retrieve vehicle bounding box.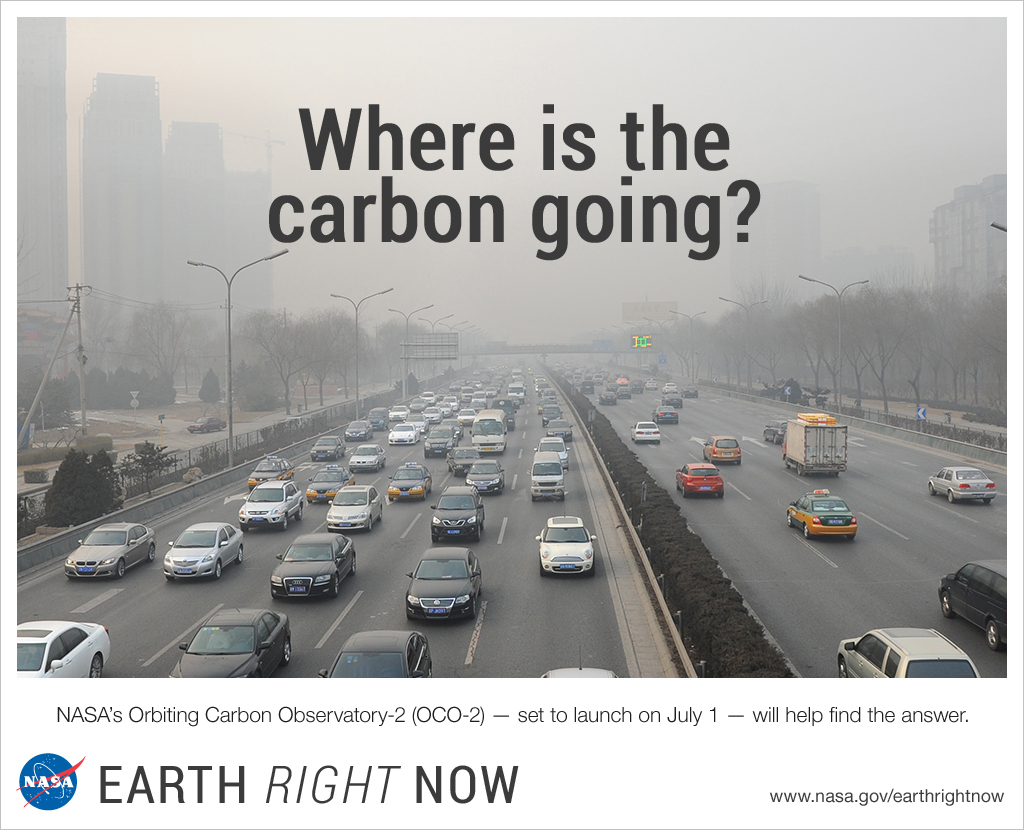
Bounding box: [left=664, top=383, right=678, bottom=394].
